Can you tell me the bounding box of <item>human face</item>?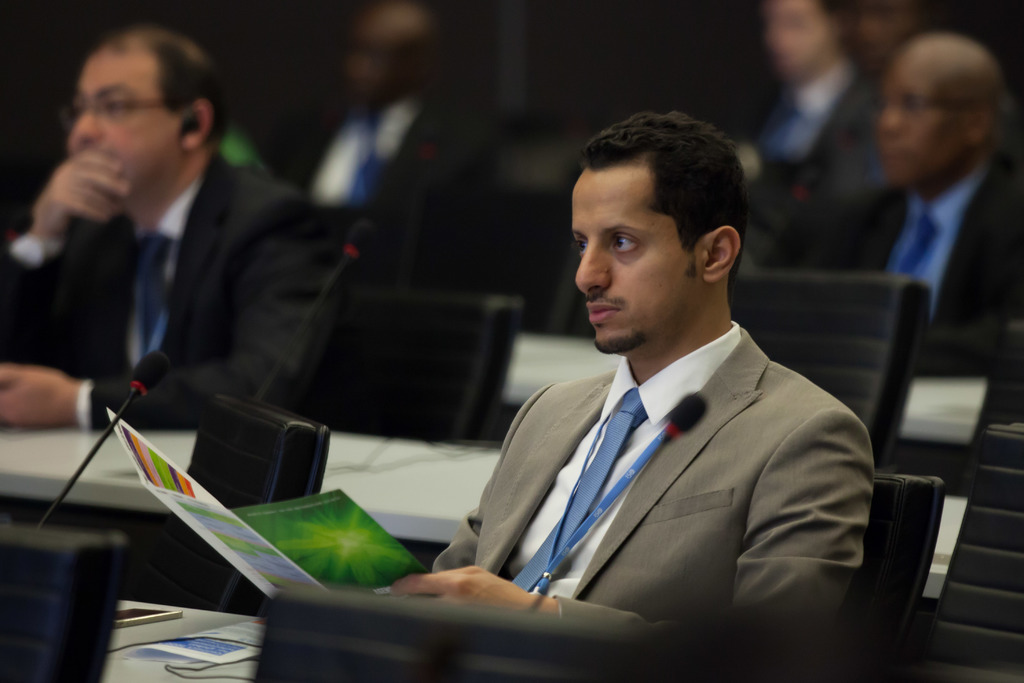
x1=568, y1=177, x2=702, y2=348.
